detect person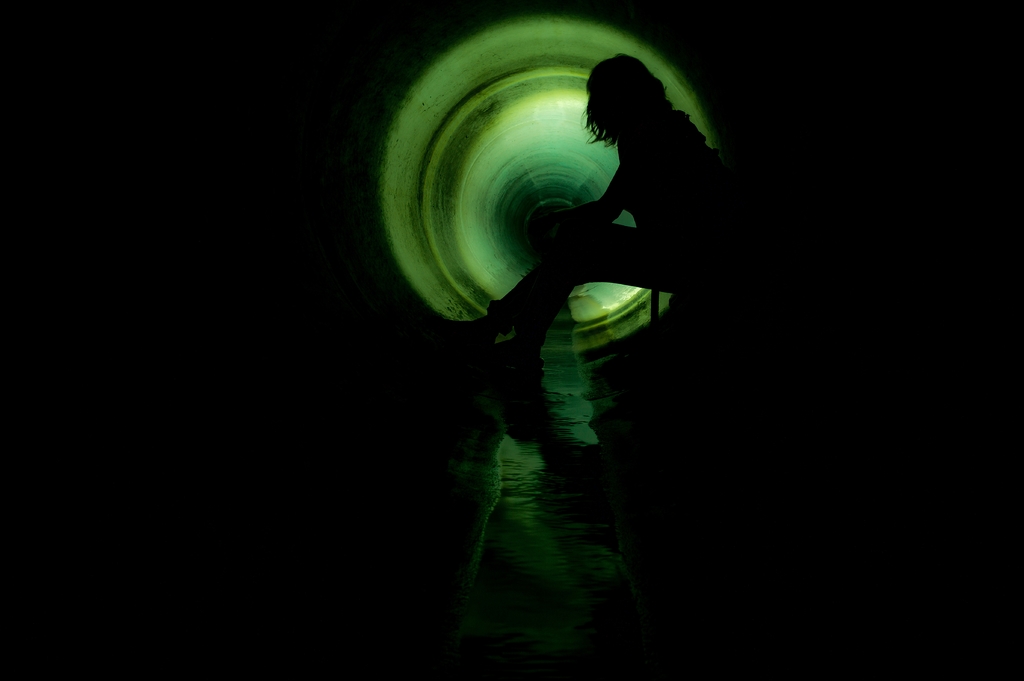
441:53:719:371
